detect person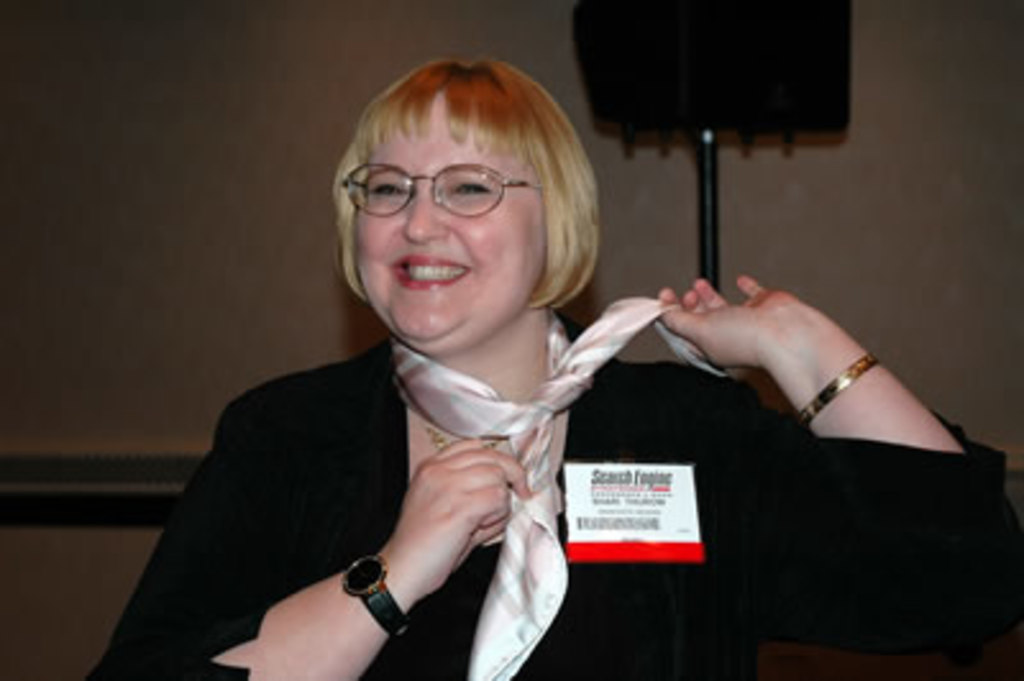
151:64:876:680
